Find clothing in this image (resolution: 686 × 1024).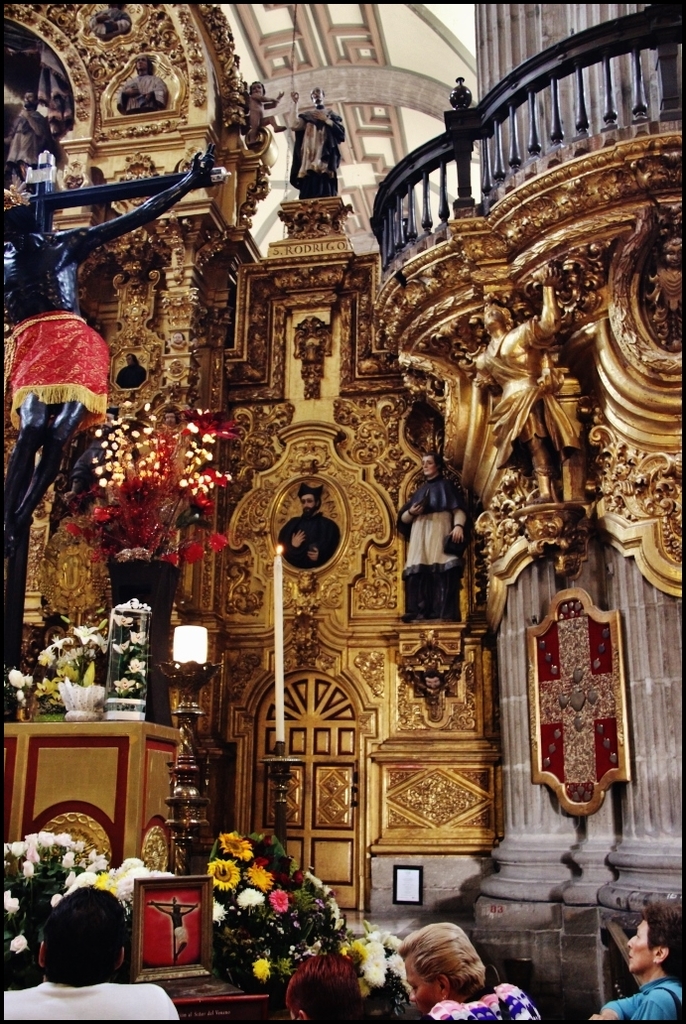
{"left": 615, "top": 982, "right": 685, "bottom": 1015}.
